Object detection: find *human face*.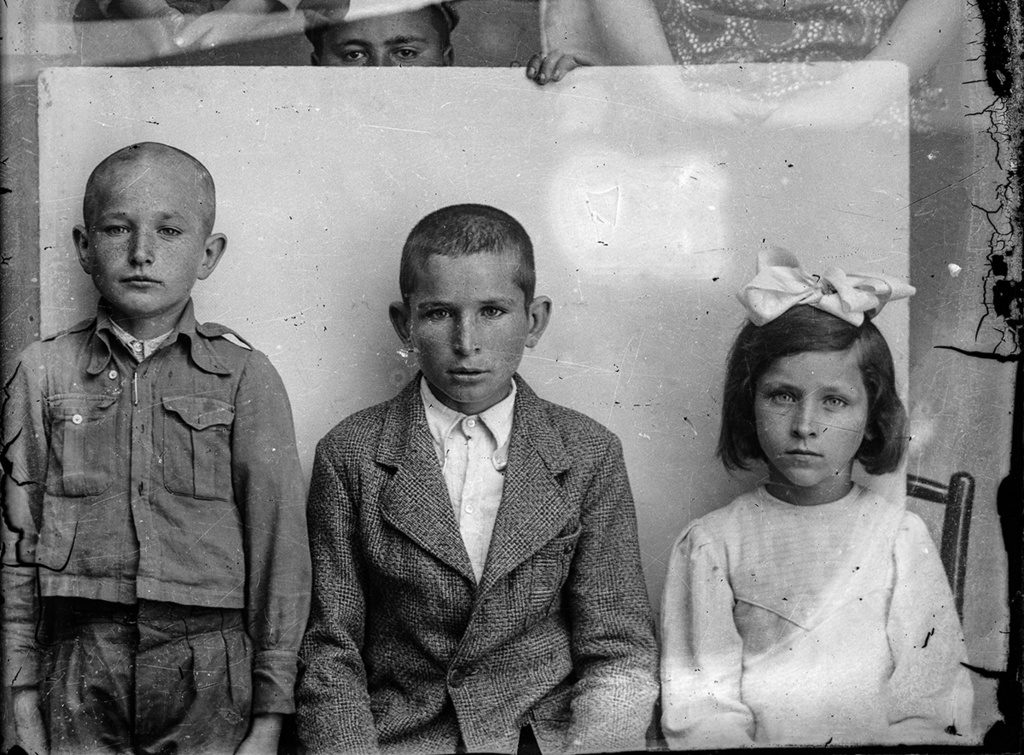
Rect(409, 253, 527, 403).
